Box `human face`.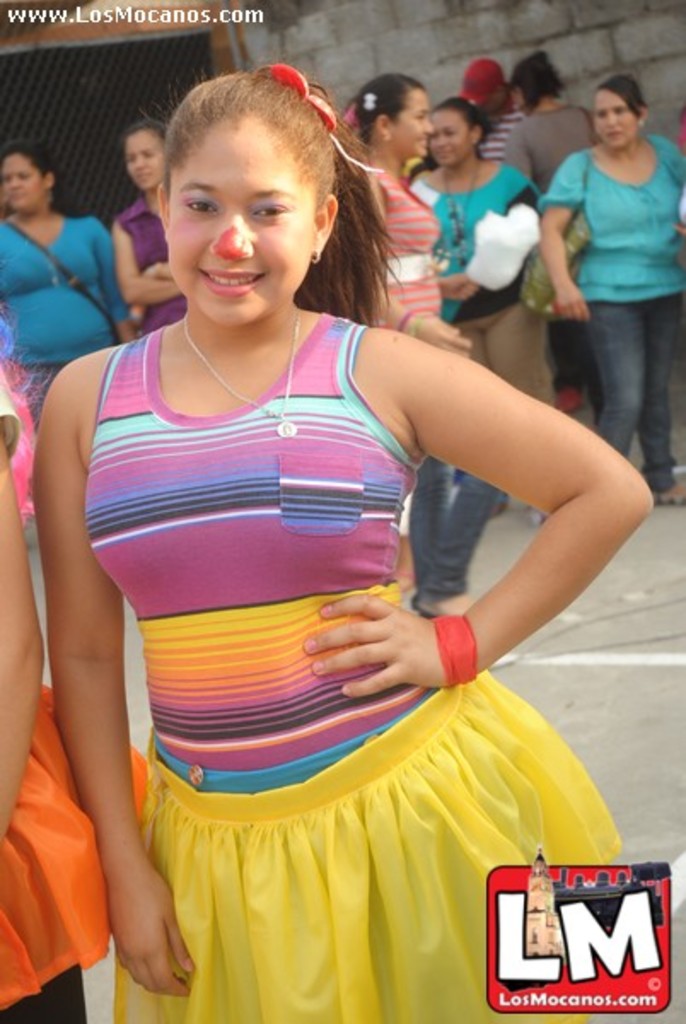
x1=128, y1=130, x2=166, y2=191.
